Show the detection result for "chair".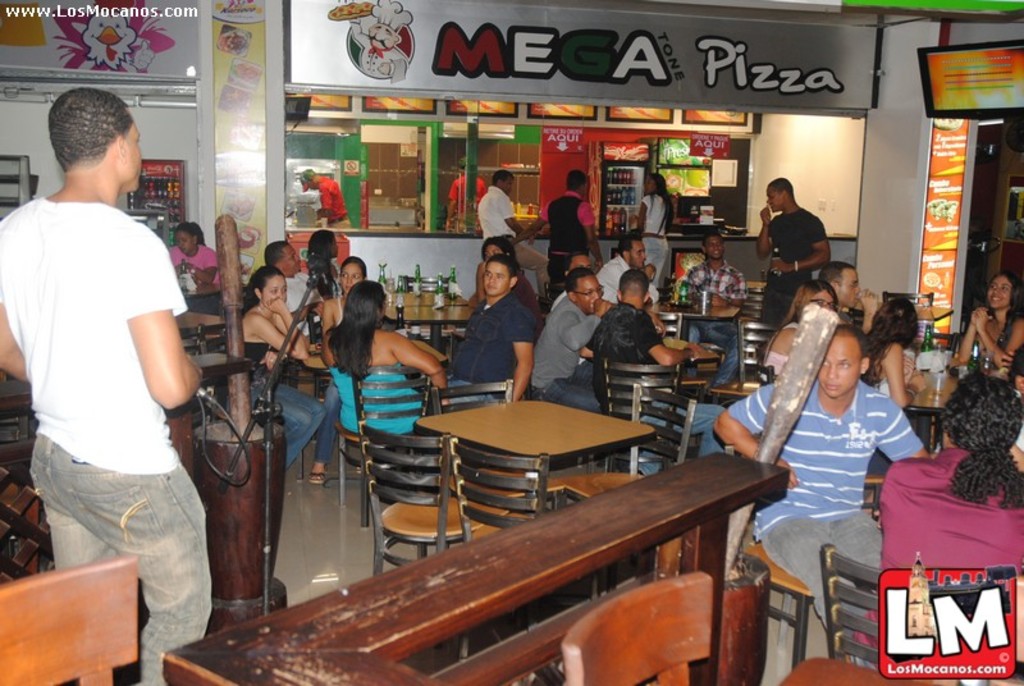
rect(730, 444, 822, 676).
